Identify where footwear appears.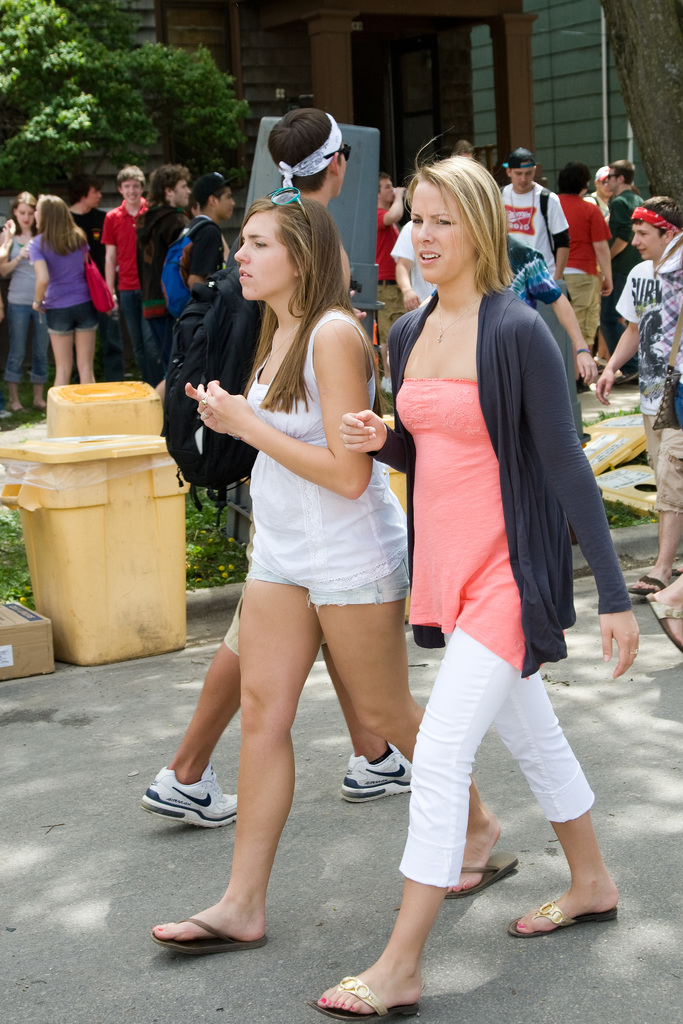
Appears at {"x1": 145, "y1": 911, "x2": 270, "y2": 956}.
